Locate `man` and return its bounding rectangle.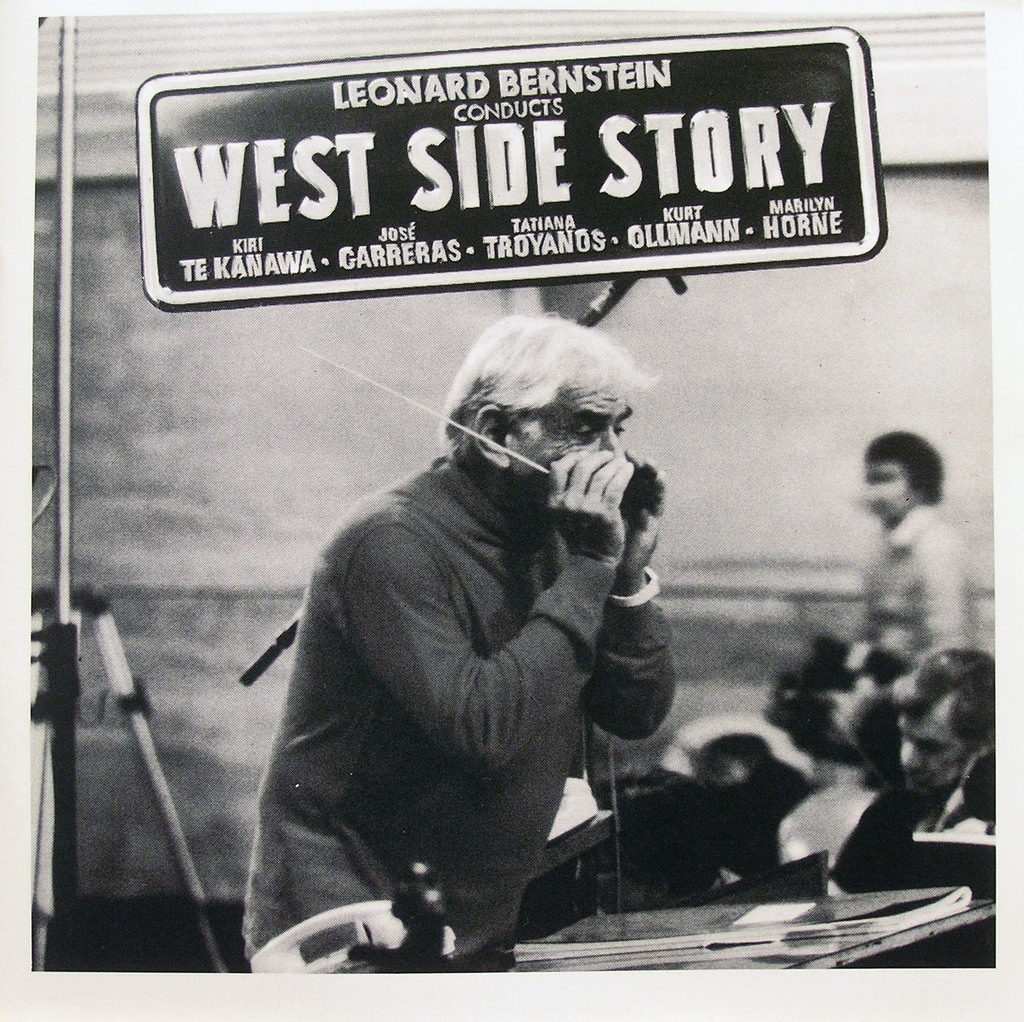
bbox(234, 264, 706, 1011).
